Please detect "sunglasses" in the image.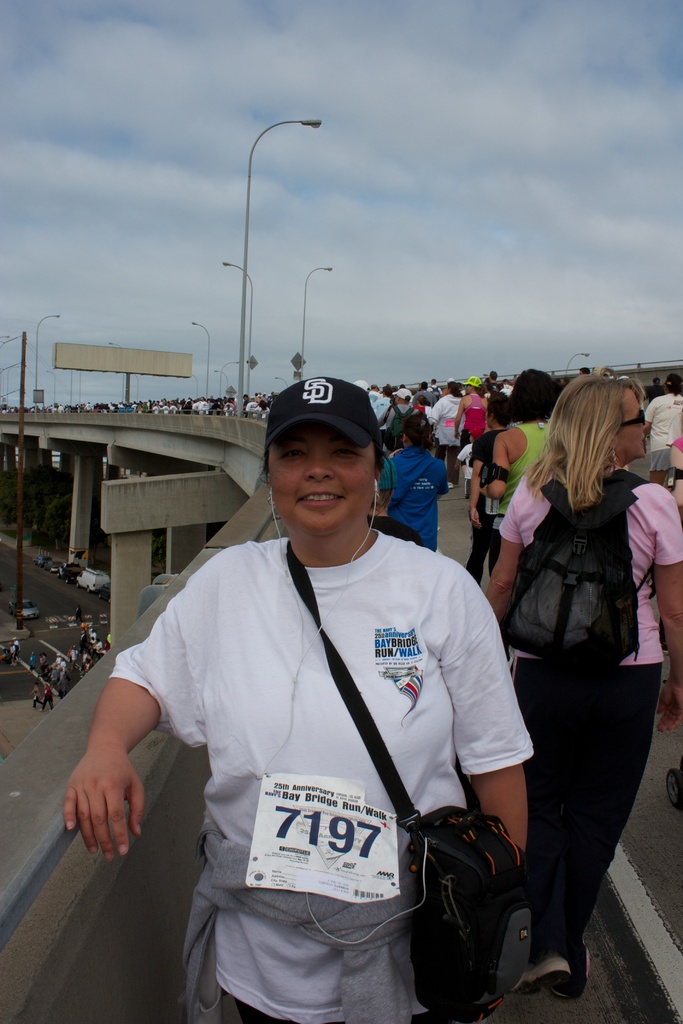
[615, 408, 654, 429].
